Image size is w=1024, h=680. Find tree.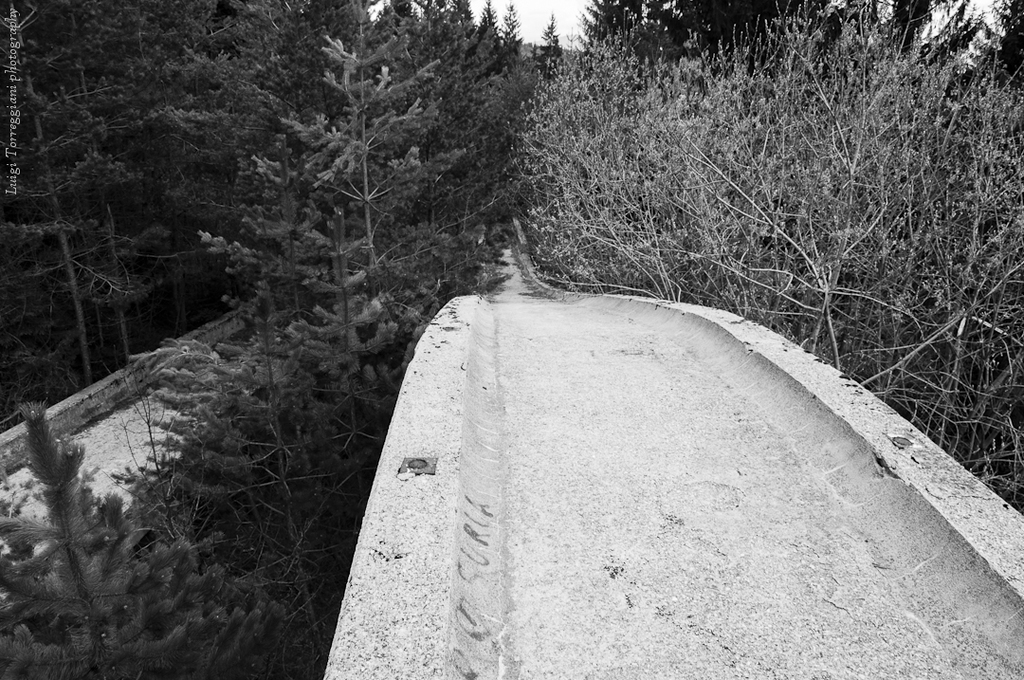
0:0:522:679.
